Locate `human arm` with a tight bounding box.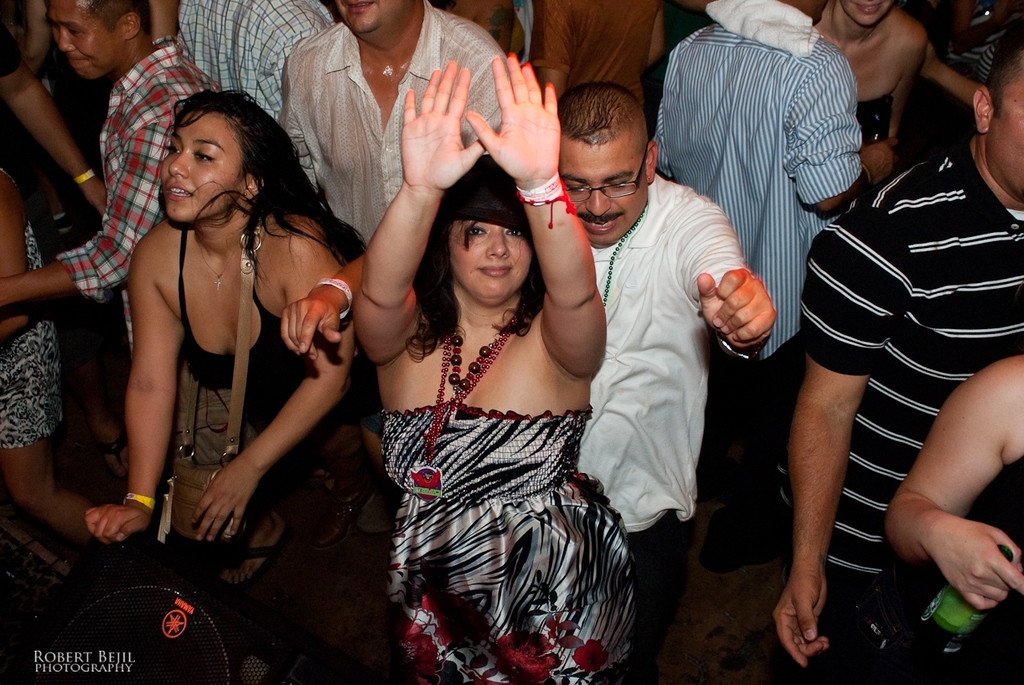
[0, 170, 32, 345].
